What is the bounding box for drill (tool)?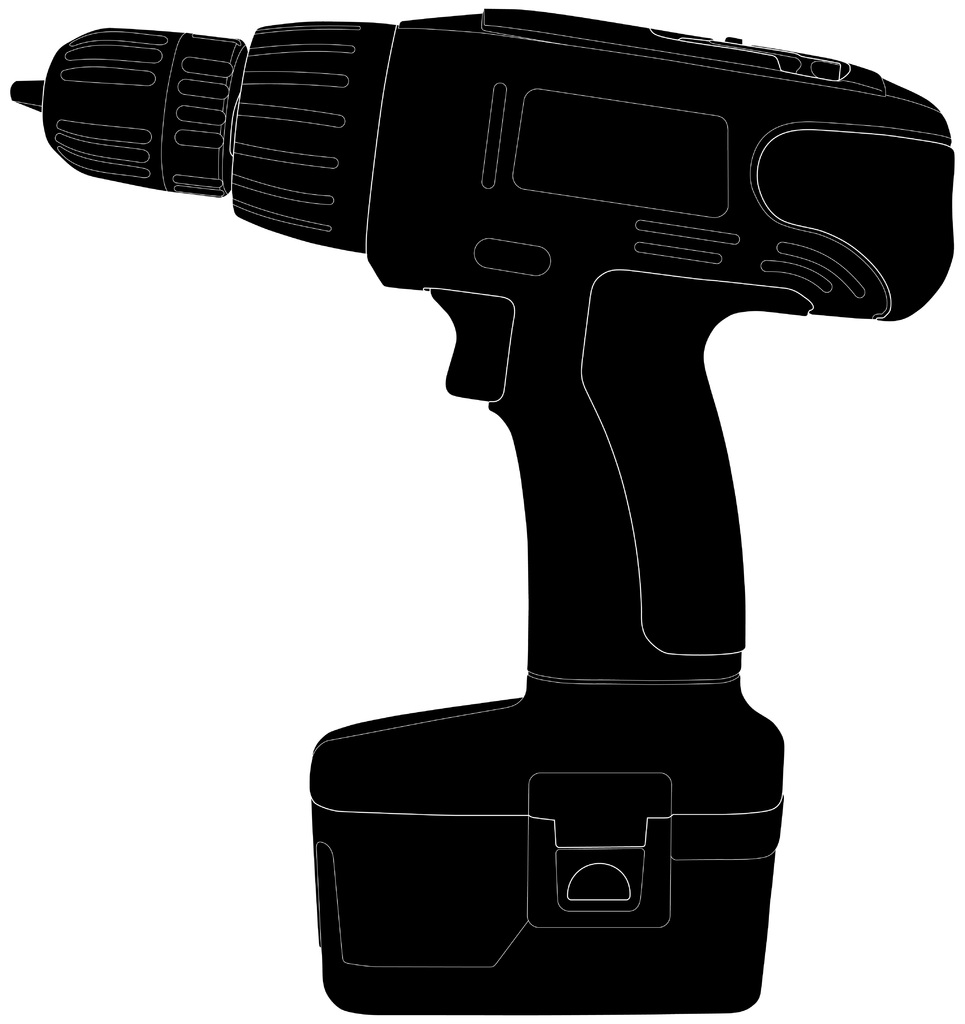
(7,4,962,1021).
